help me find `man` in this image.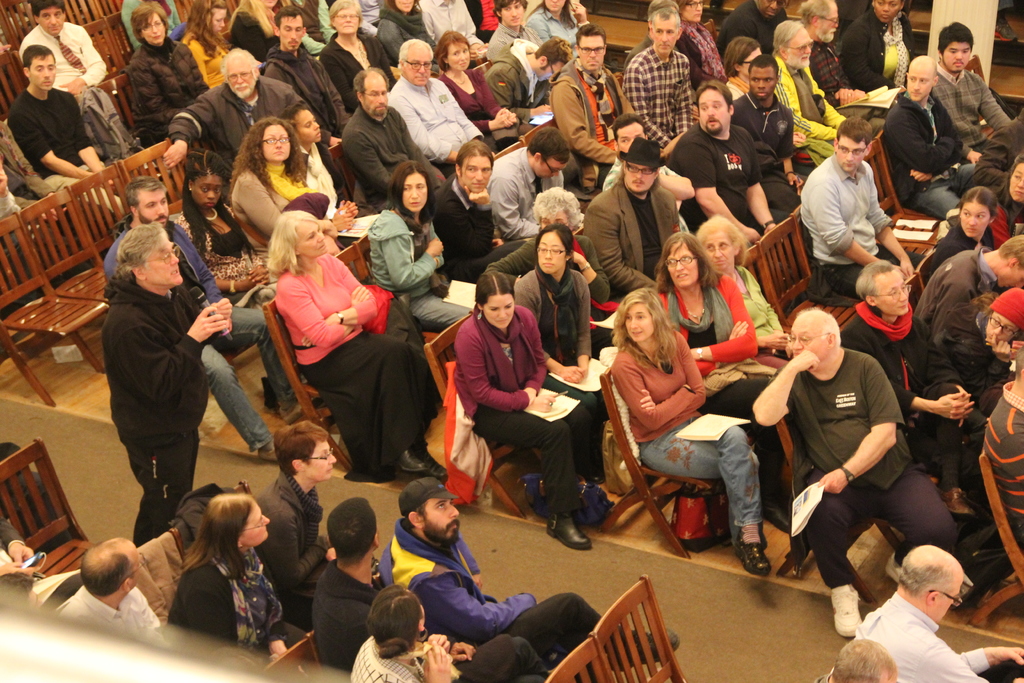
Found it: {"x1": 796, "y1": 113, "x2": 929, "y2": 301}.
